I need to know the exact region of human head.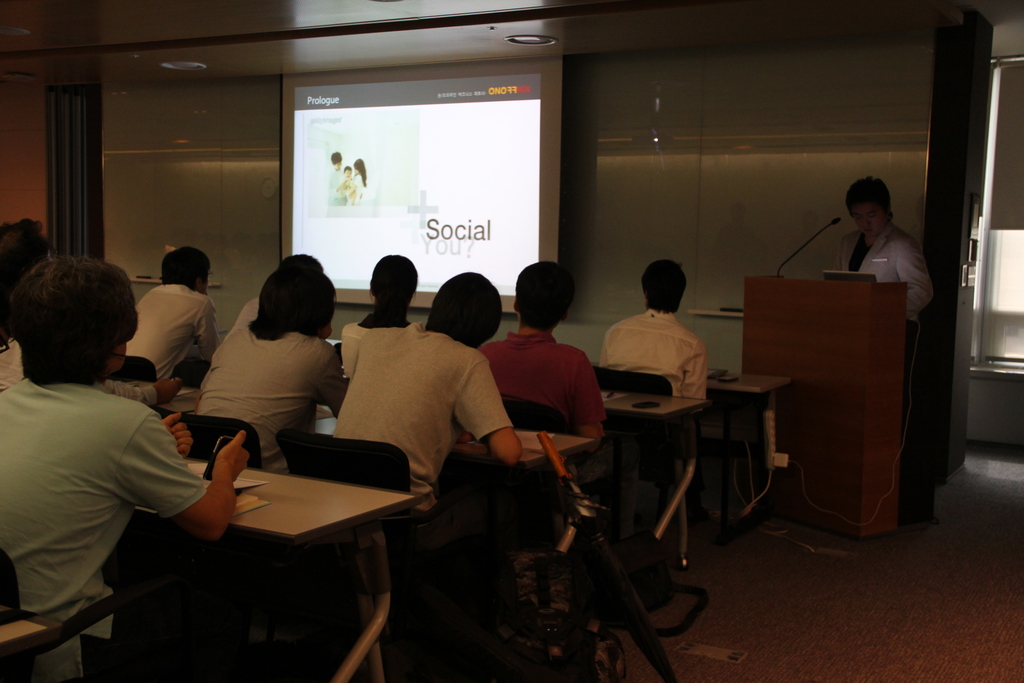
Region: (260,262,333,340).
